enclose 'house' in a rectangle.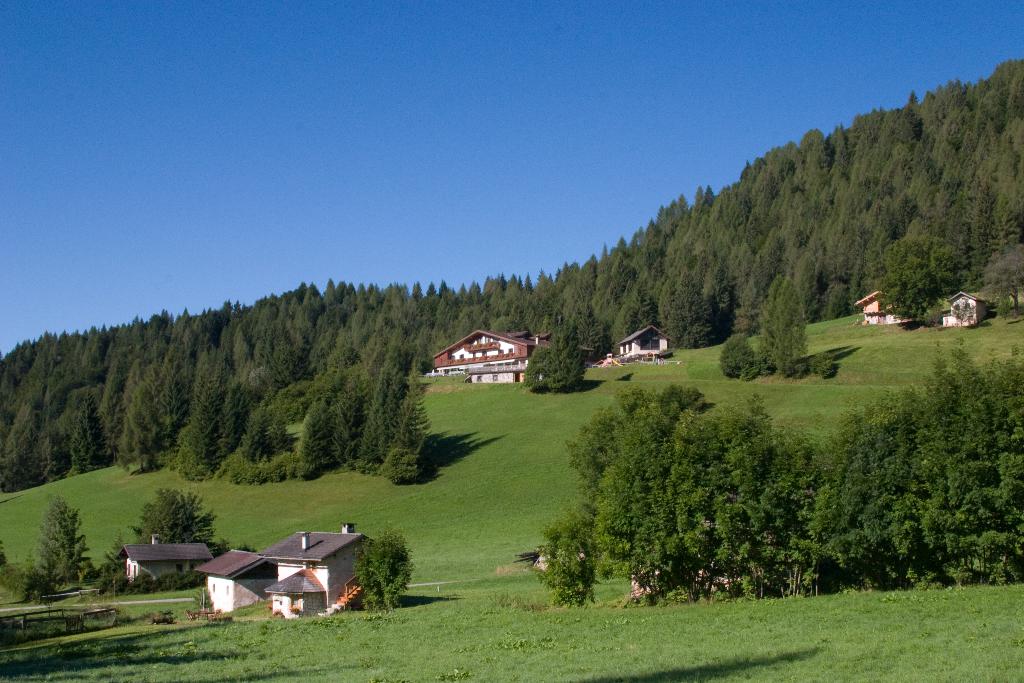
<box>849,284,919,327</box>.
